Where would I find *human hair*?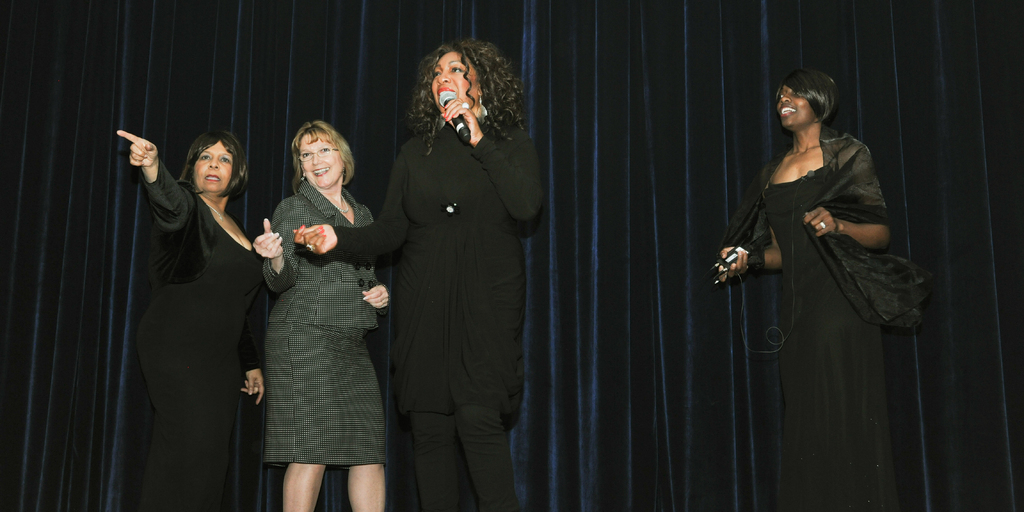
At pyautogui.locateOnScreen(411, 40, 521, 157).
